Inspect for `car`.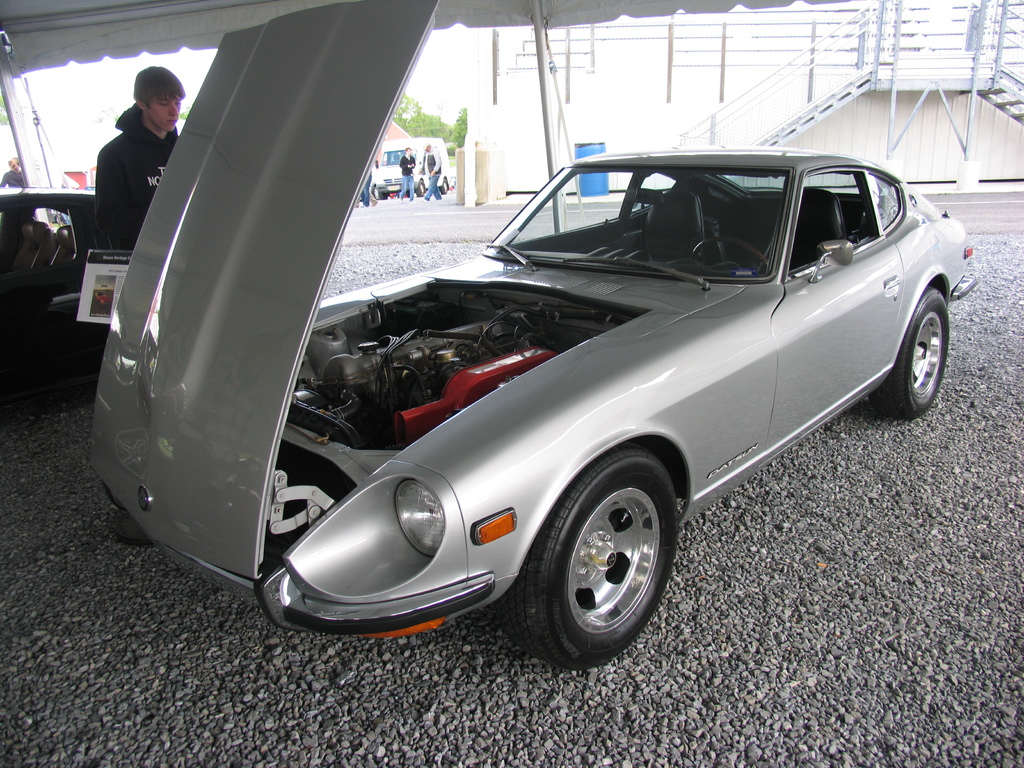
Inspection: <box>84,0,977,664</box>.
